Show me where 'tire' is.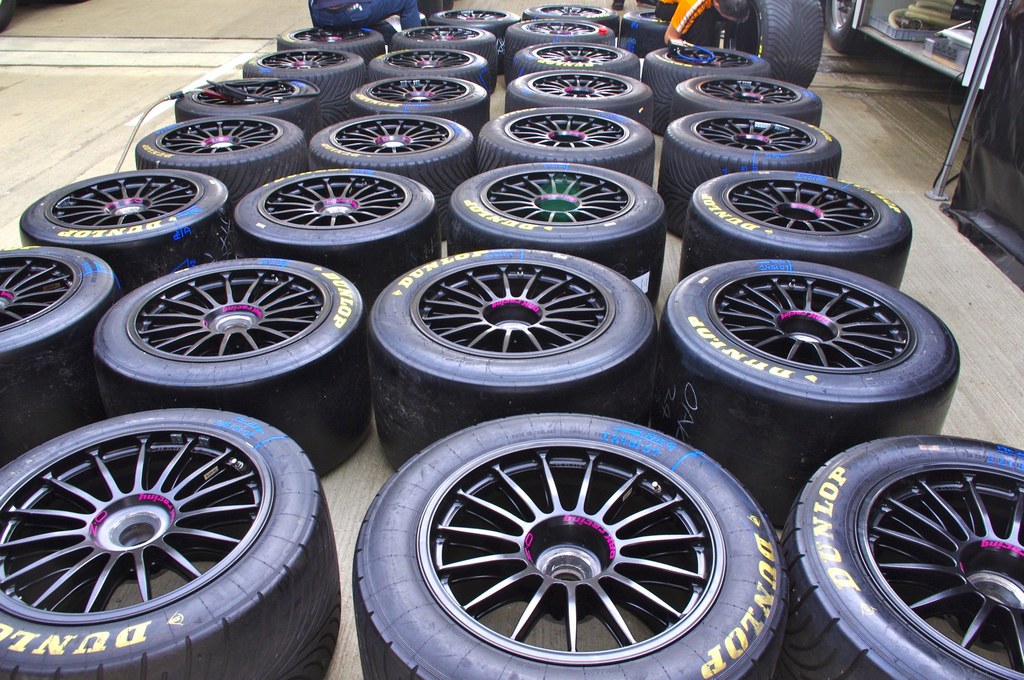
'tire' is at x1=0 y1=245 x2=118 y2=468.
